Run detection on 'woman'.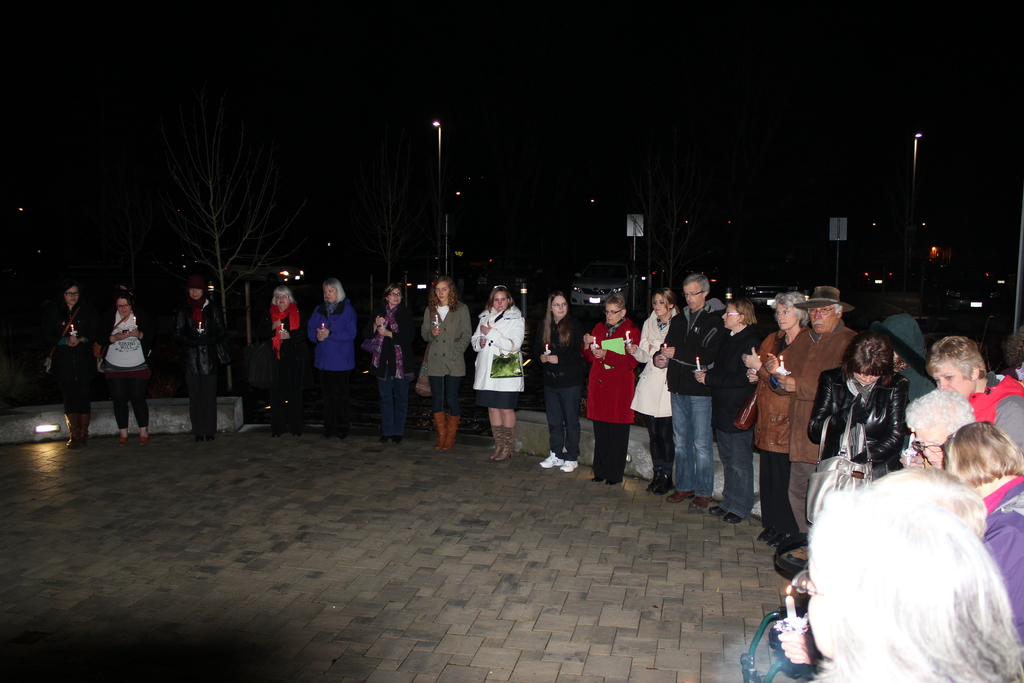
Result: bbox=[253, 281, 309, 446].
